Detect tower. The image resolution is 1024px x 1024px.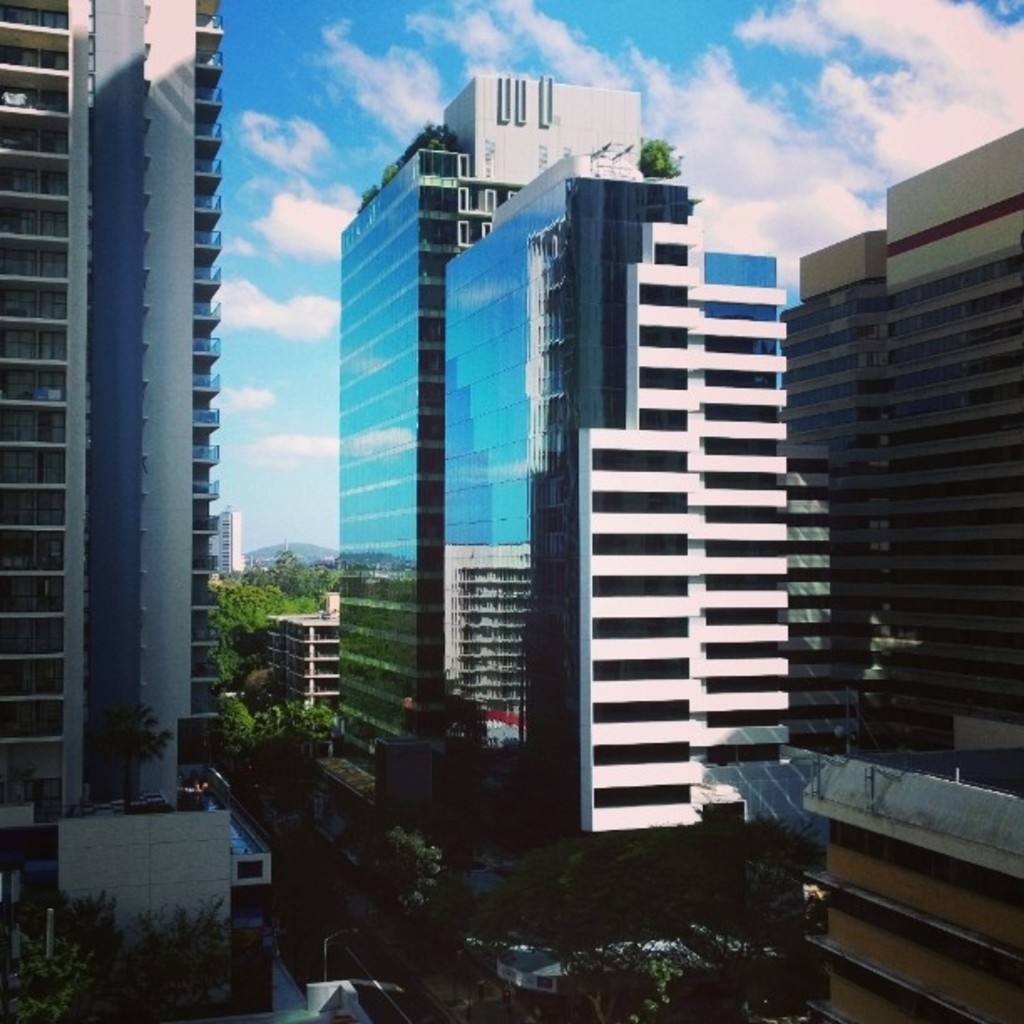
crop(561, 231, 795, 857).
